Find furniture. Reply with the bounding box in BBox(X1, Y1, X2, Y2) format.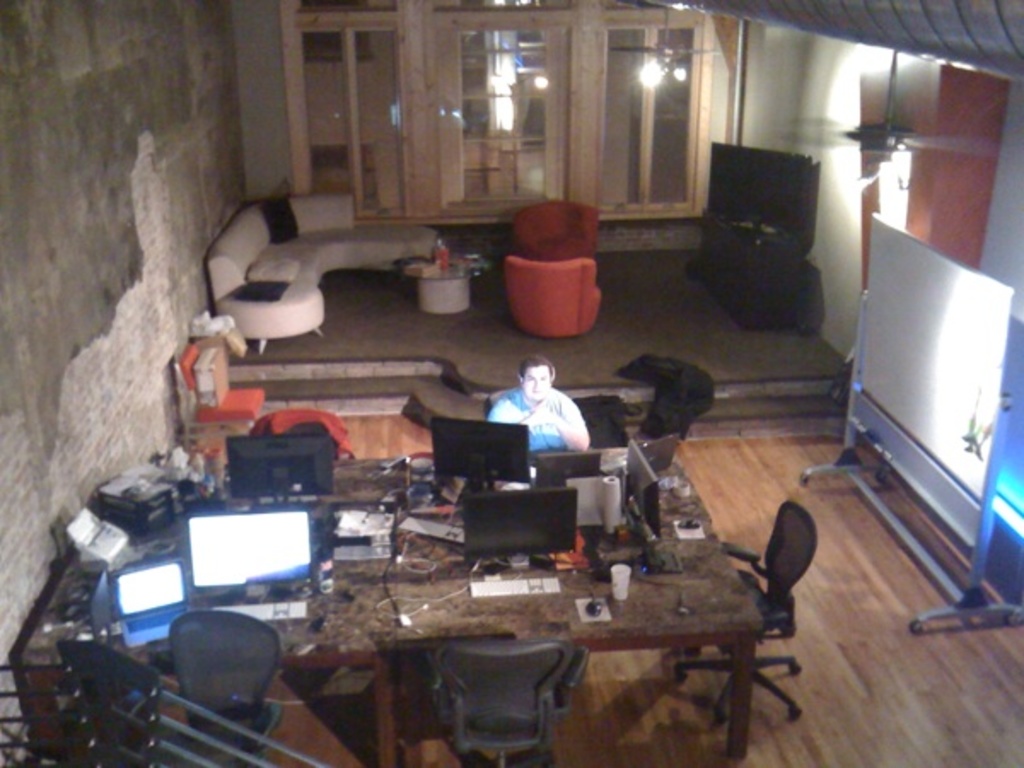
BBox(672, 500, 817, 725).
